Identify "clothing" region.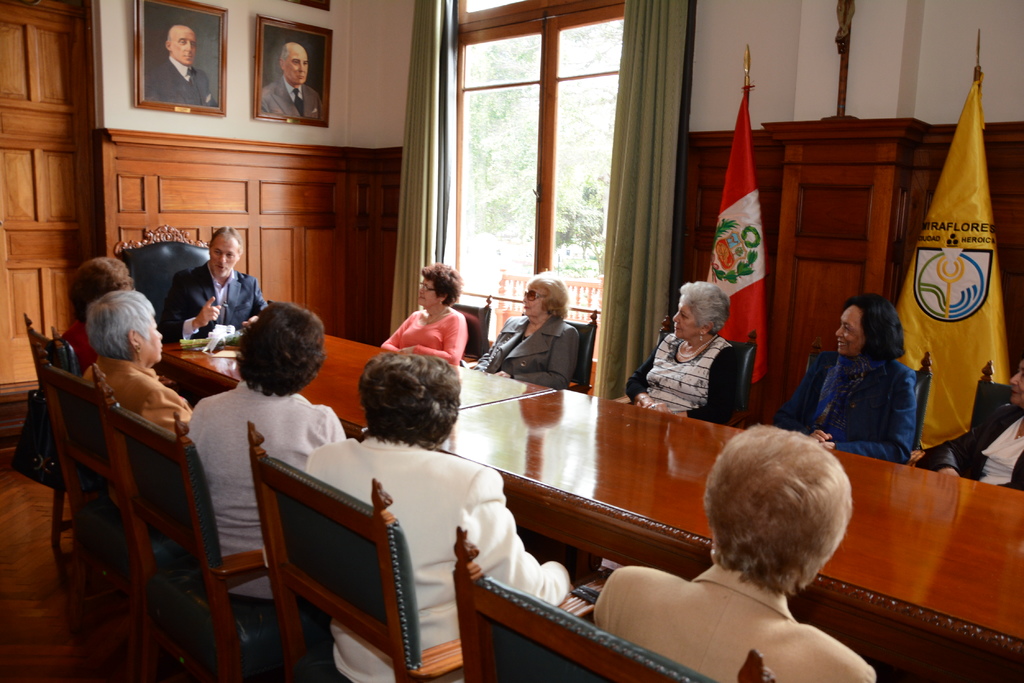
Region: 378, 309, 463, 371.
